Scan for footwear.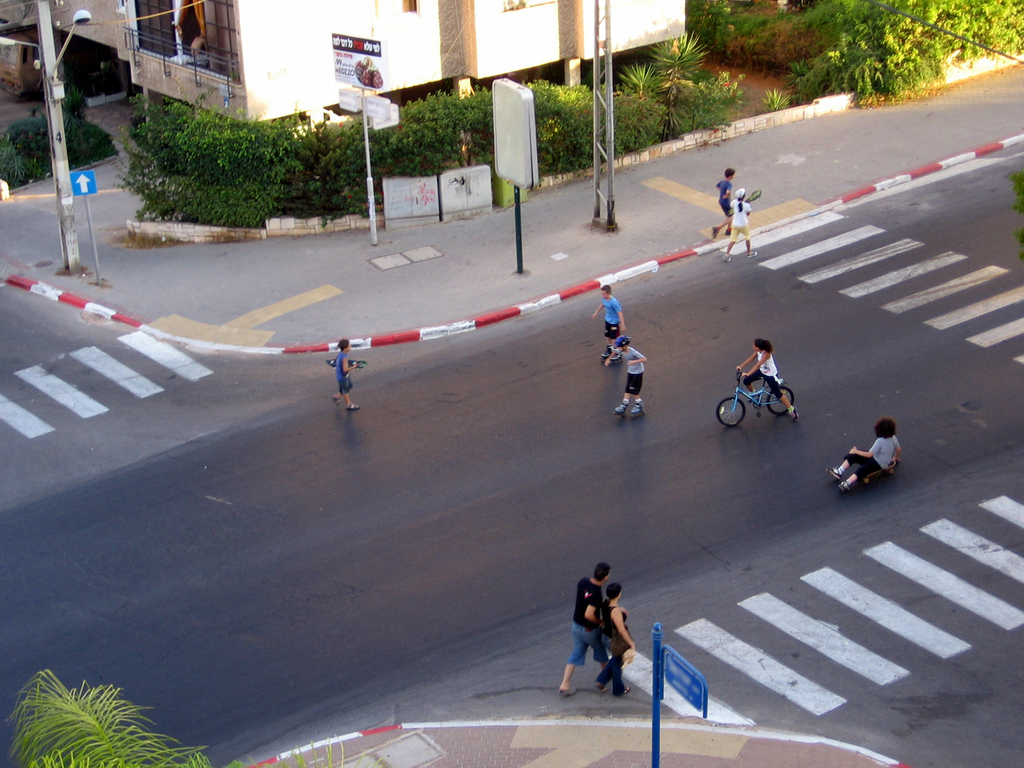
Scan result: left=787, top=404, right=801, bottom=422.
